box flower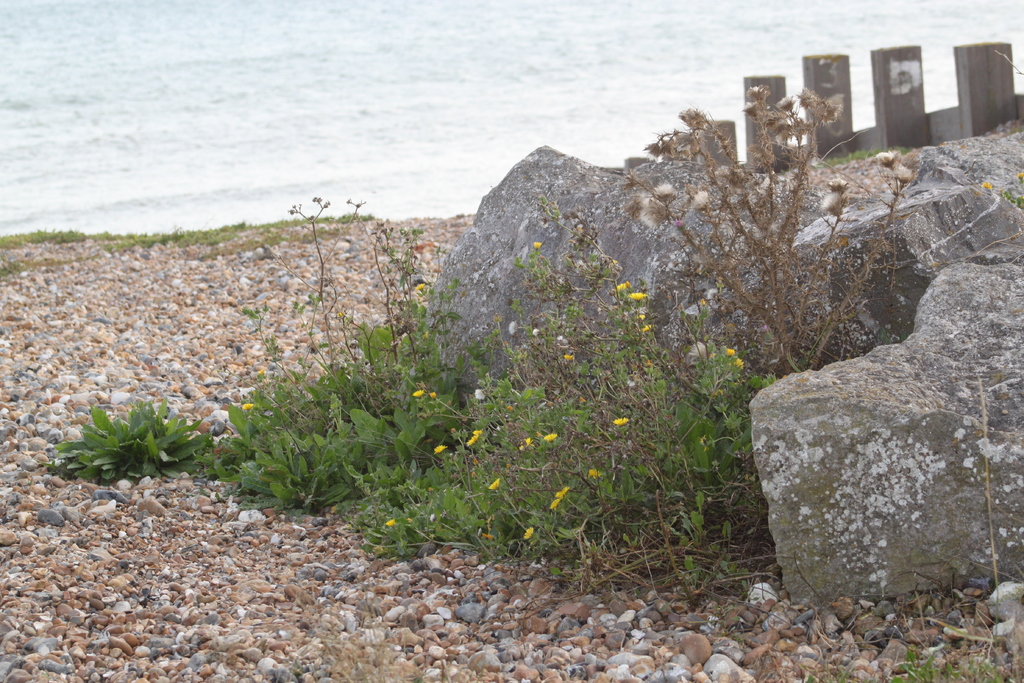
region(1015, 174, 1023, 183)
